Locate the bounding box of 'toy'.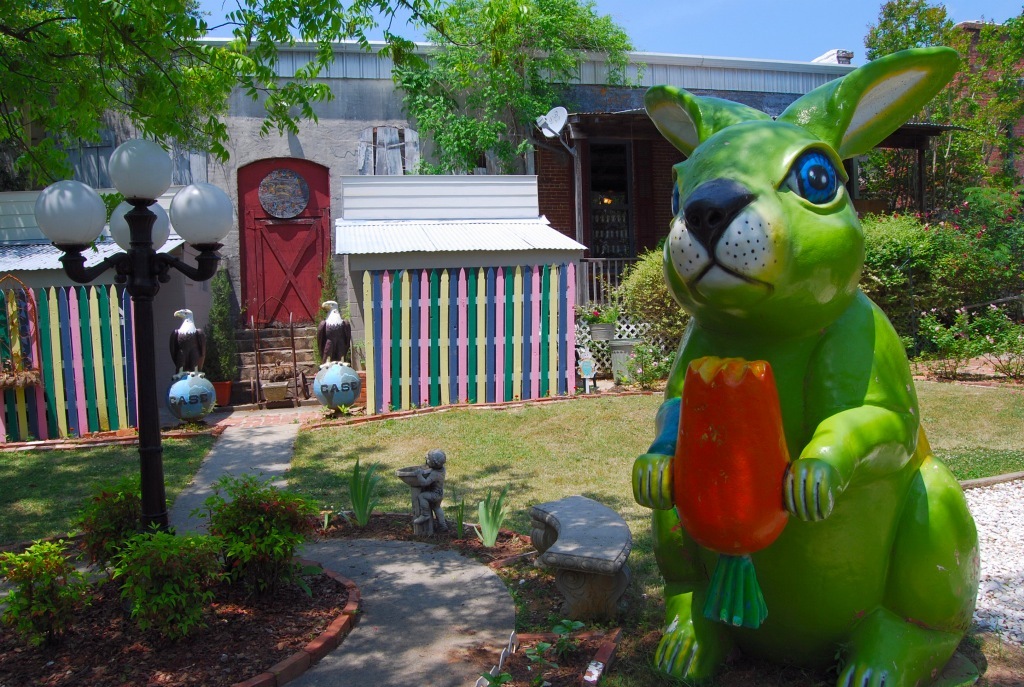
Bounding box: [624, 92, 995, 615].
